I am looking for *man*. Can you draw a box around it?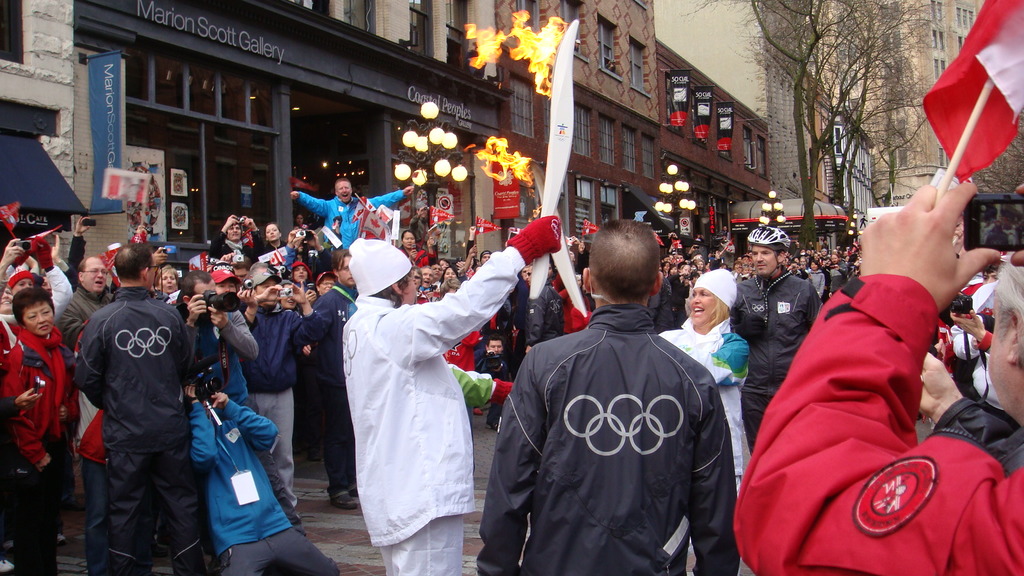
Sure, the bounding box is bbox(468, 228, 509, 287).
